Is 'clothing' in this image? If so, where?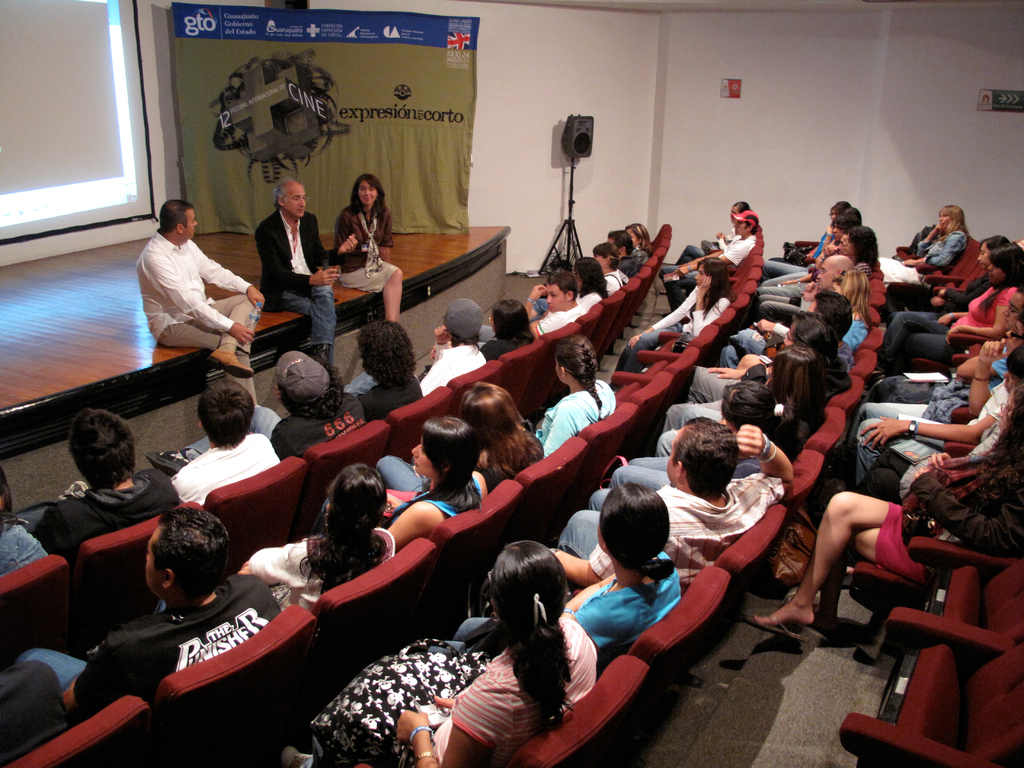
Yes, at <bbox>258, 213, 335, 381</bbox>.
